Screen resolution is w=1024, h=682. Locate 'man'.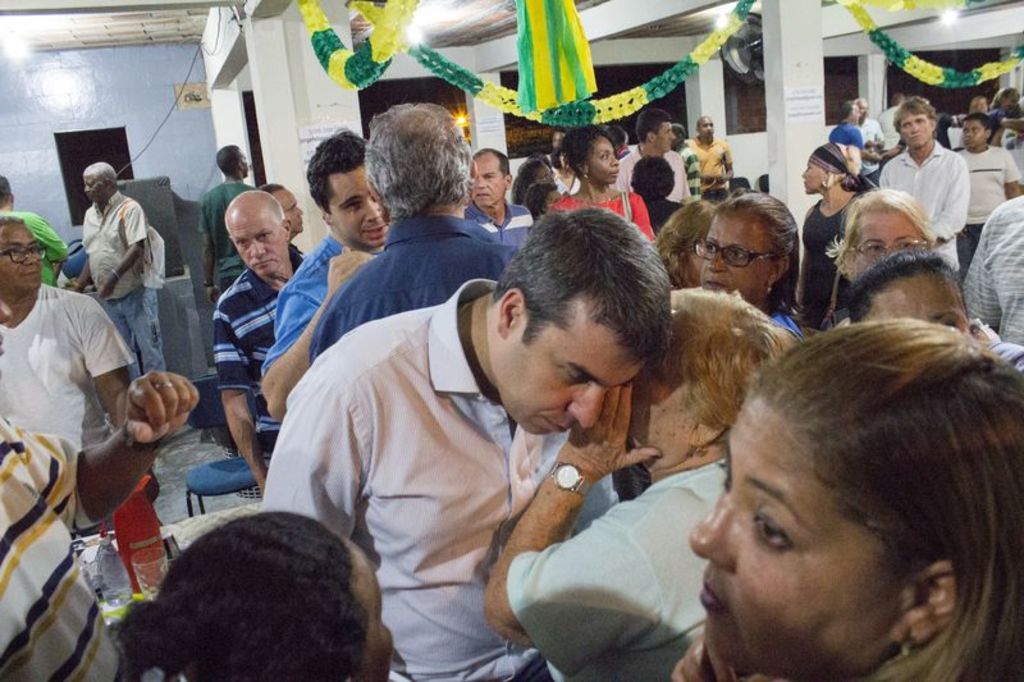
bbox=(264, 203, 672, 681).
